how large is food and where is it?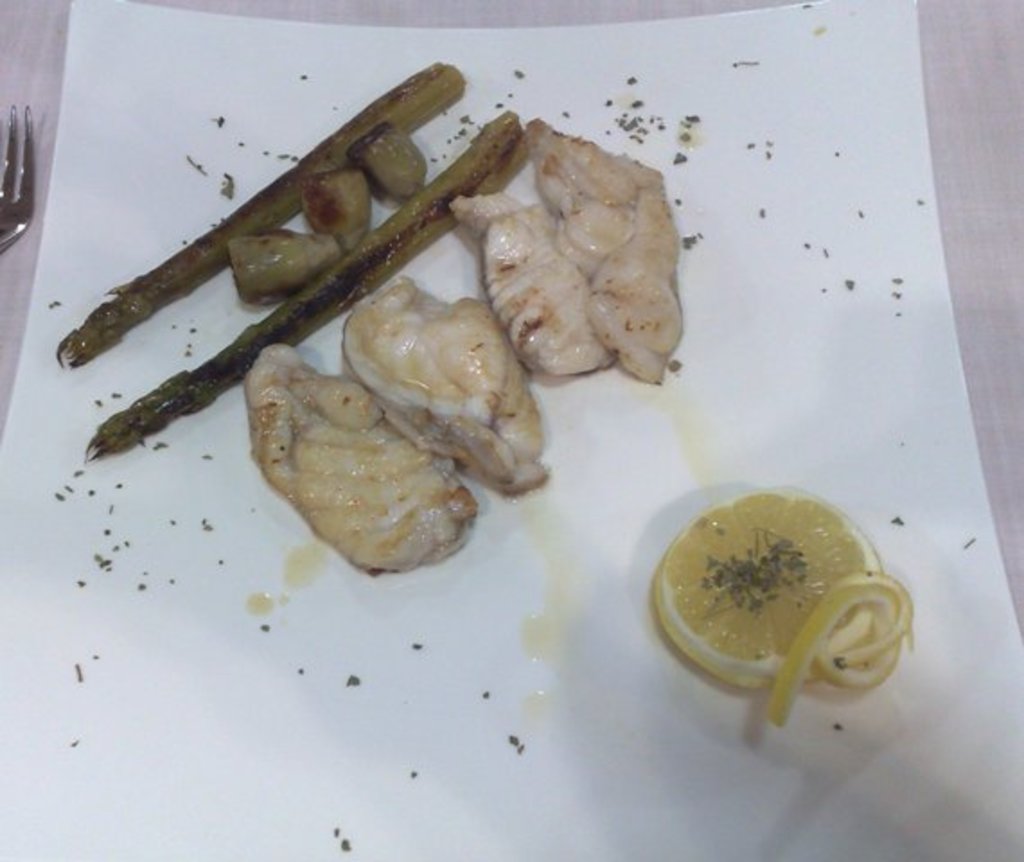
Bounding box: x1=658 y1=485 x2=904 y2=695.
